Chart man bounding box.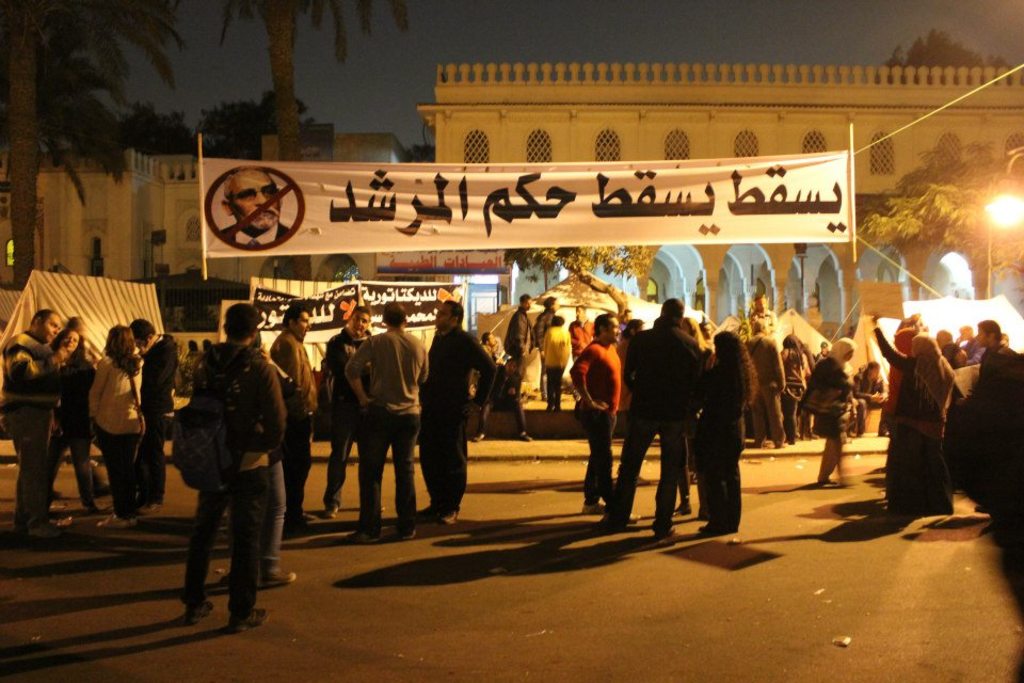
Charted: 231, 316, 310, 593.
